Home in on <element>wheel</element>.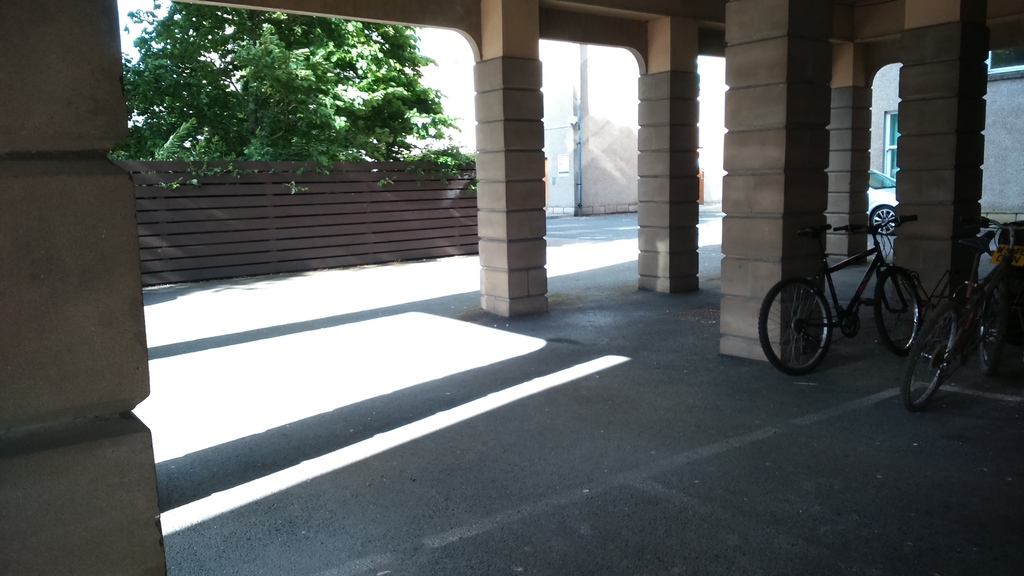
Homed in at locate(757, 277, 832, 374).
